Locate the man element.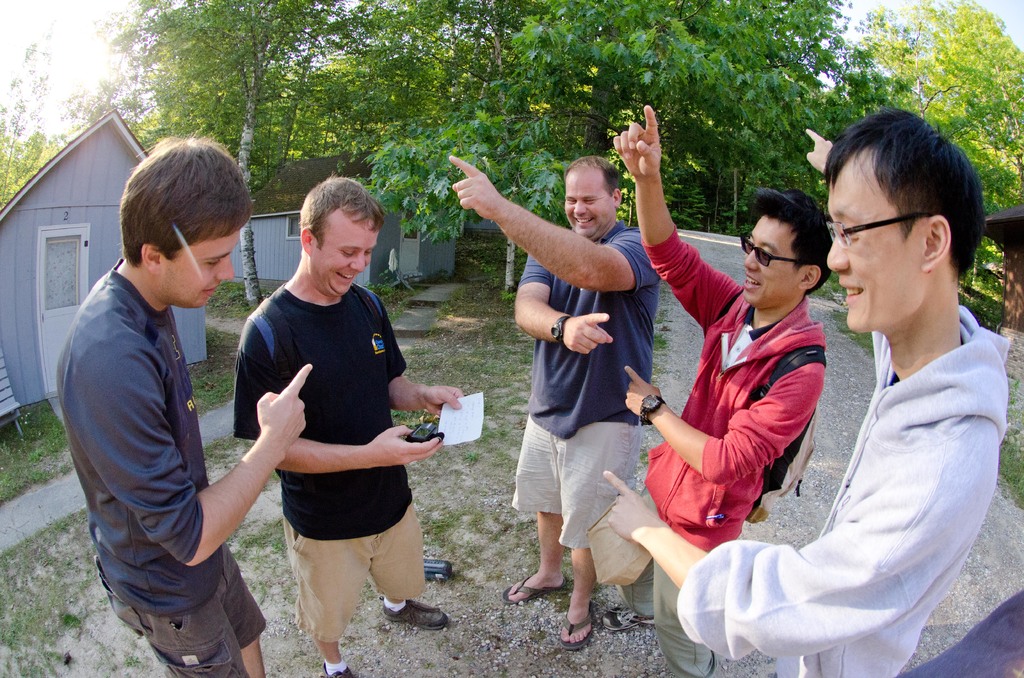
Element bbox: <box>445,153,666,645</box>.
